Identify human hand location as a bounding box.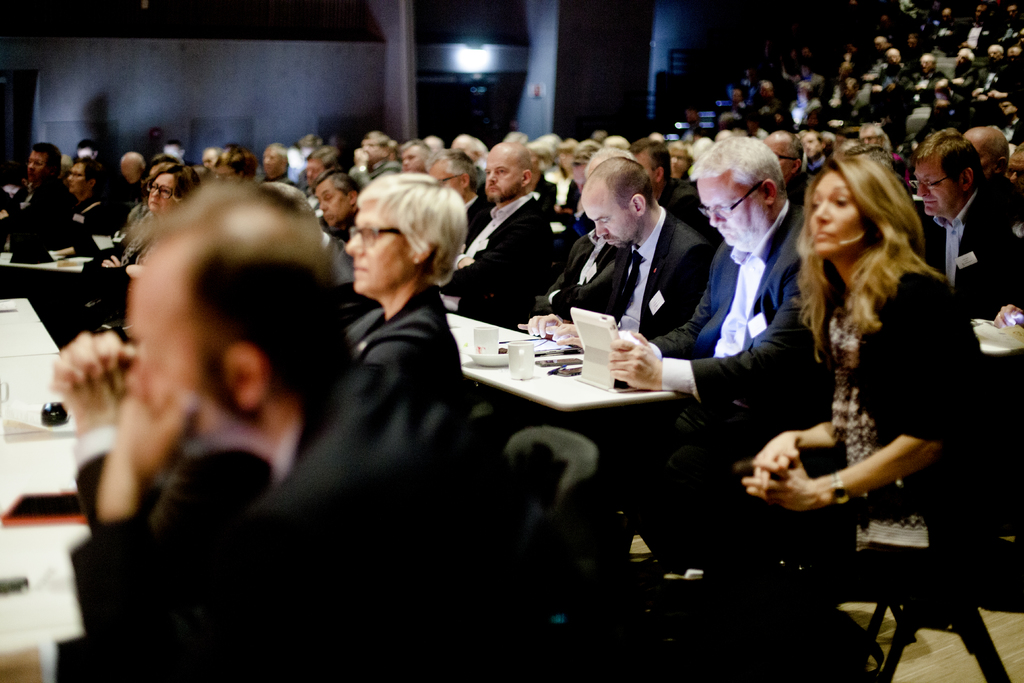
748,431,802,502.
